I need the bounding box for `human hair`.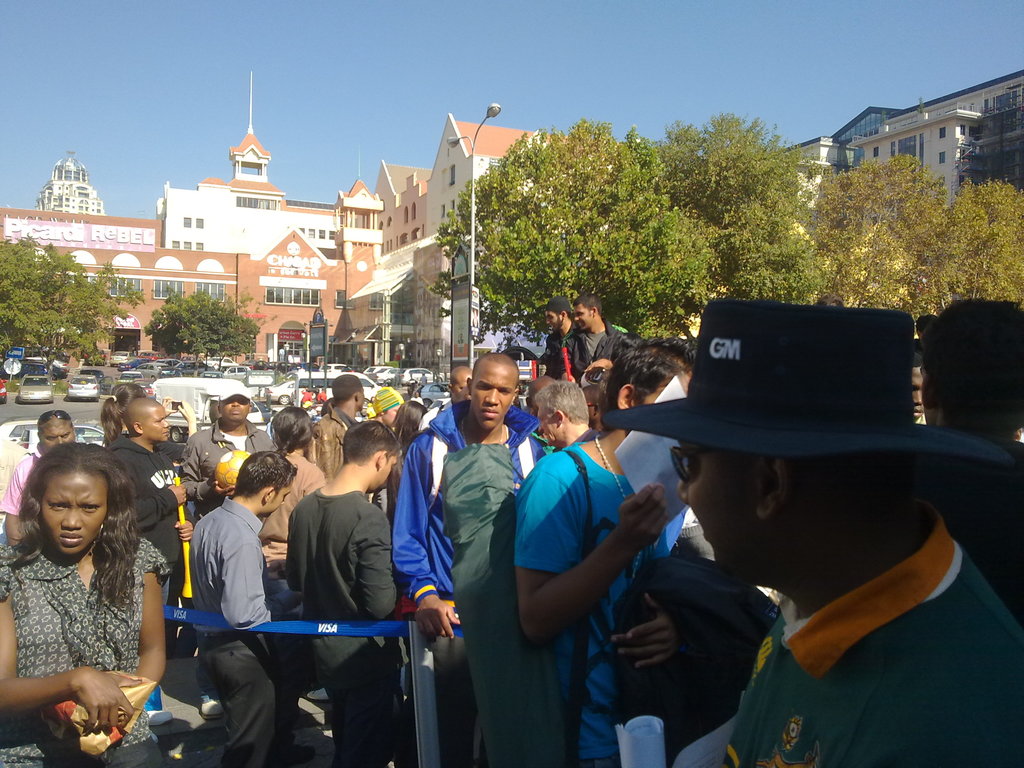
Here it is: region(818, 292, 845, 308).
